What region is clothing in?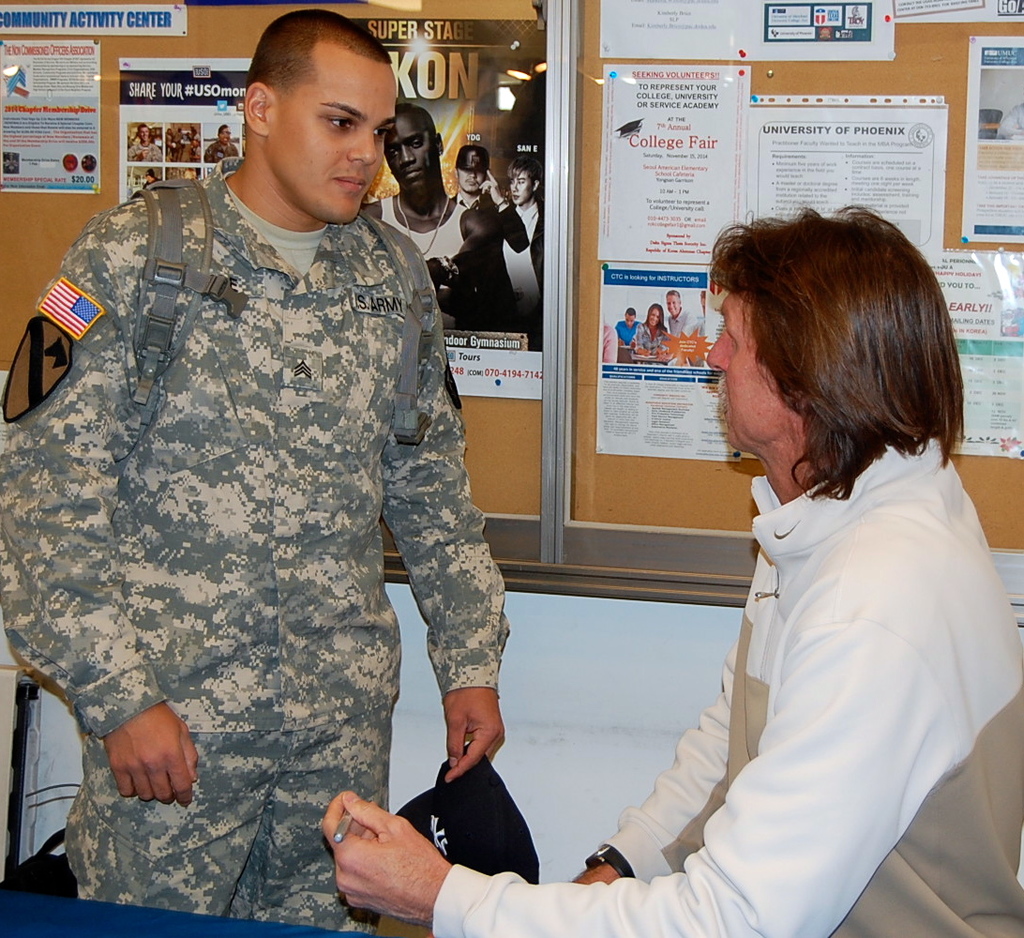
(0,110,546,893).
